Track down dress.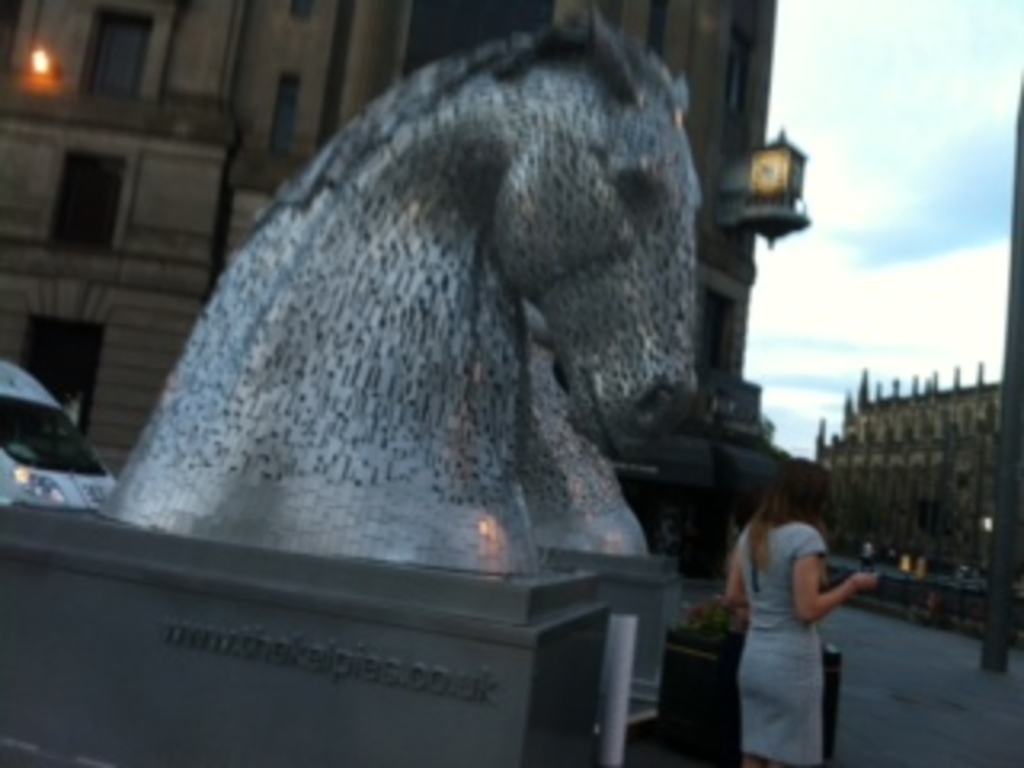
Tracked to rect(739, 525, 822, 765).
